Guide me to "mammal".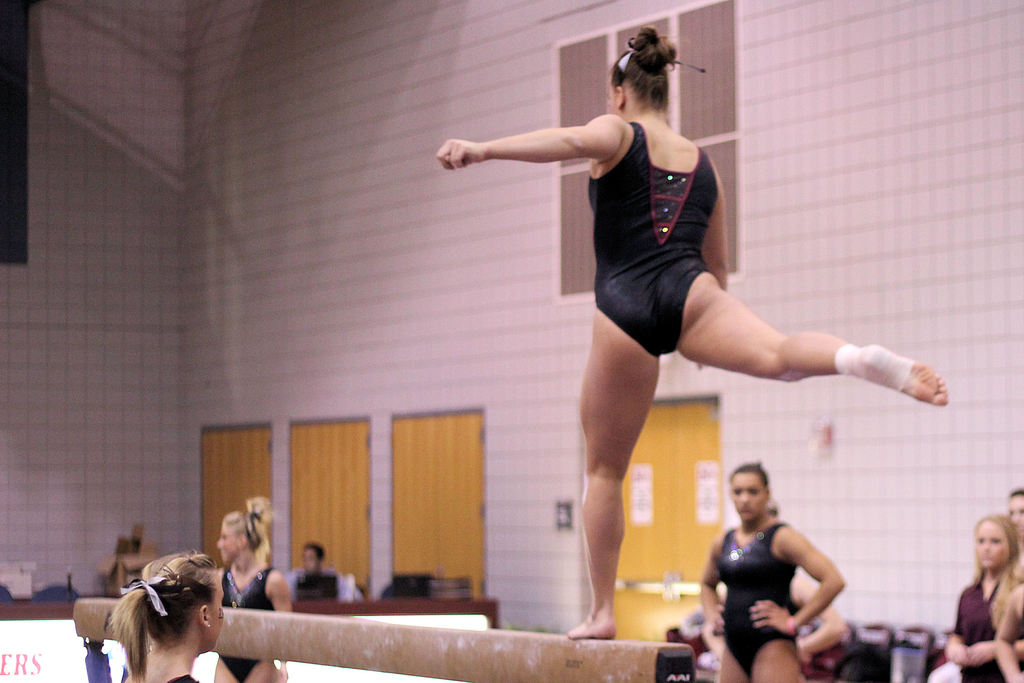
Guidance: Rect(992, 578, 1023, 682).
